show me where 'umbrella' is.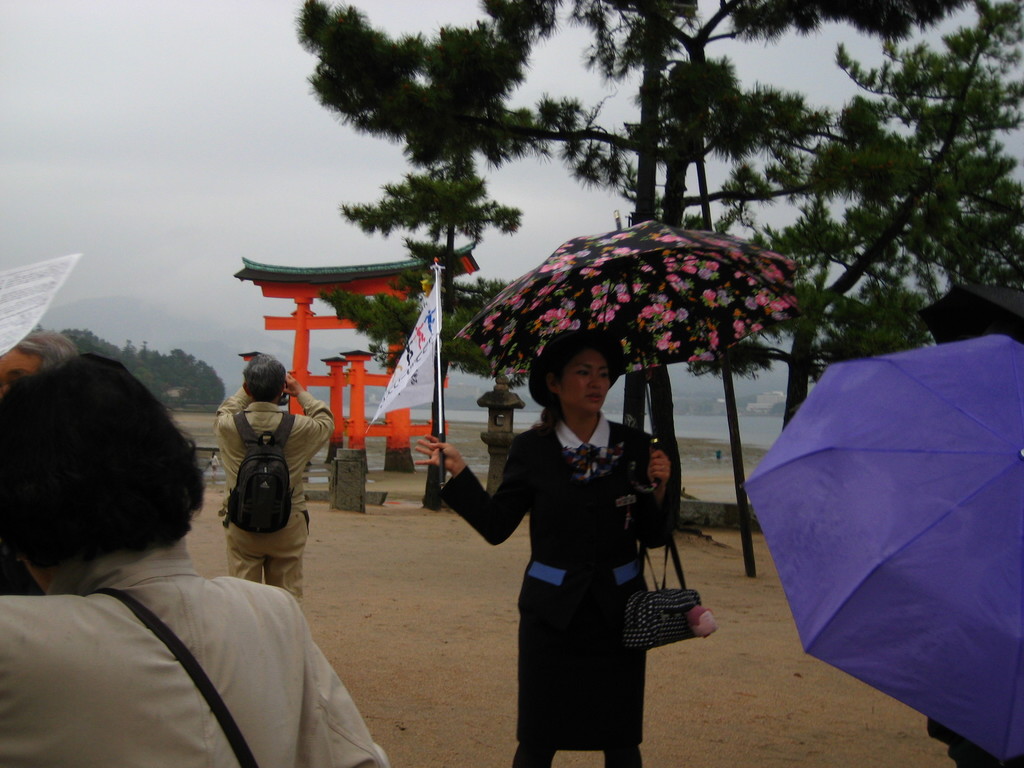
'umbrella' is at x1=459 y1=212 x2=796 y2=490.
